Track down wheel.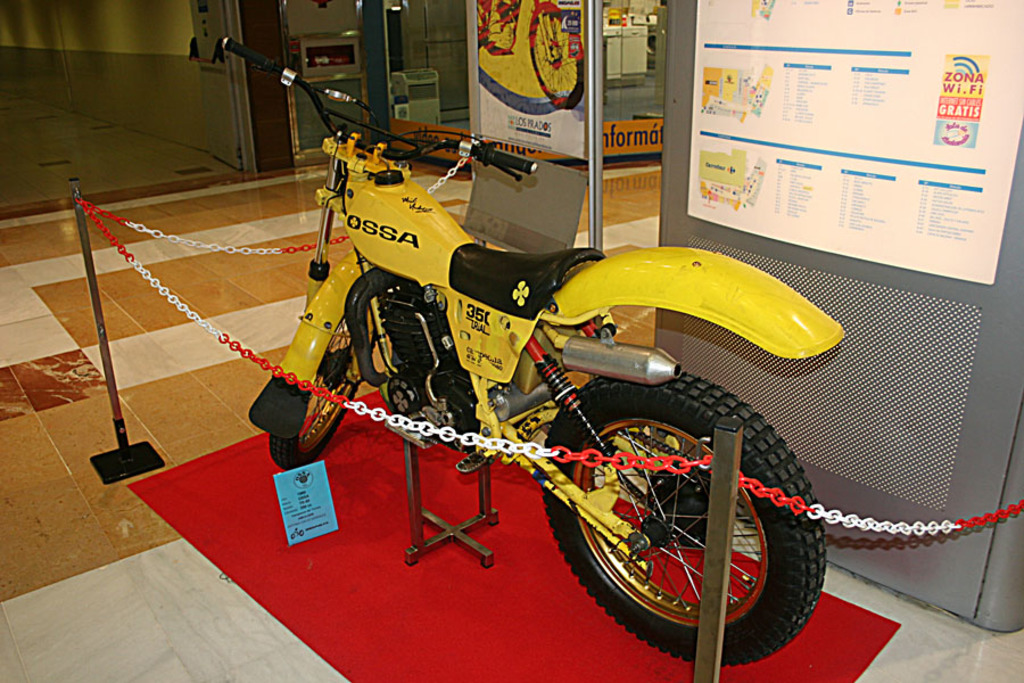
Tracked to rect(545, 384, 823, 661).
